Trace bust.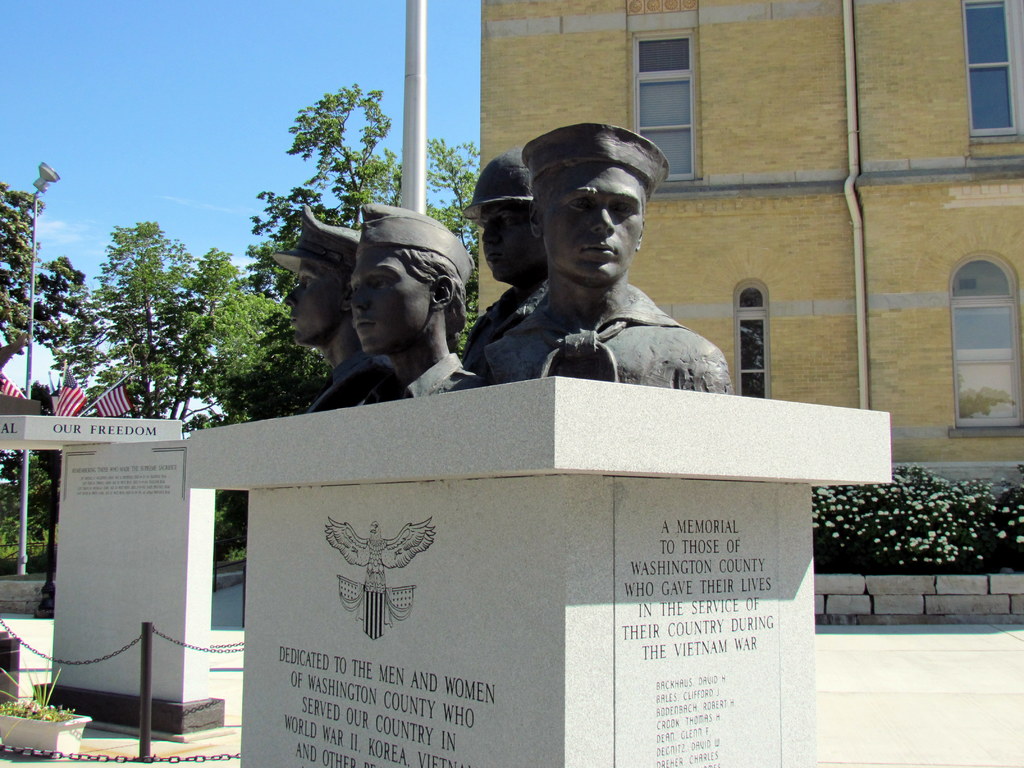
Traced to 472, 125, 737, 388.
